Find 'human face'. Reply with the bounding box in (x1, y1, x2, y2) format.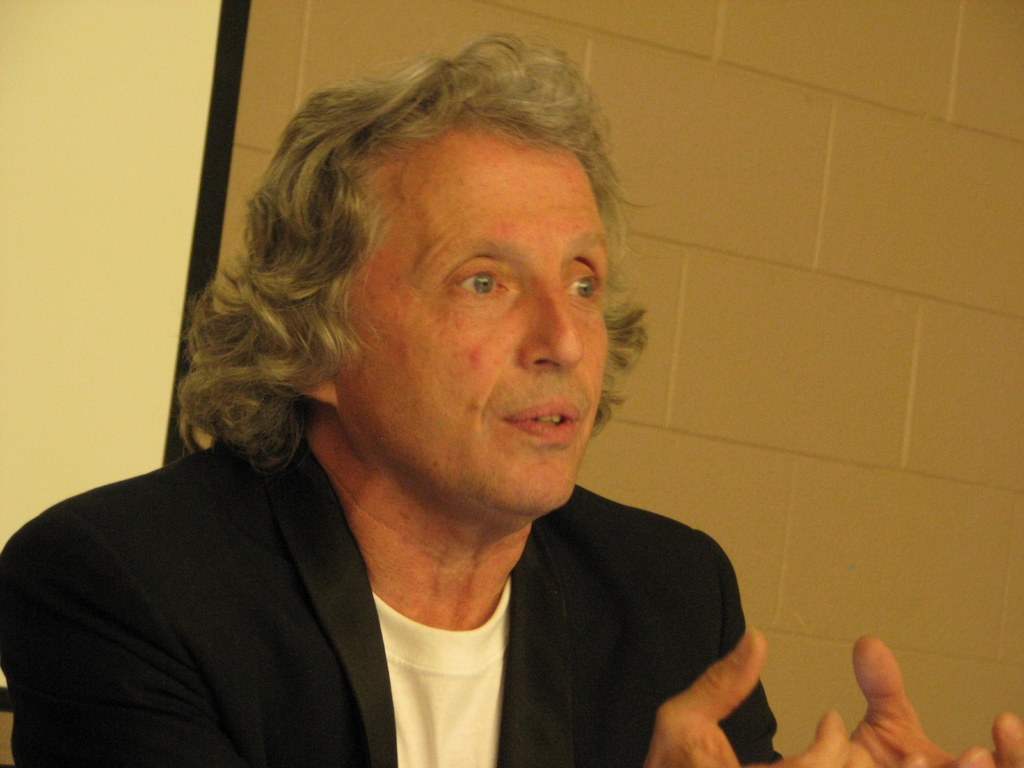
(337, 161, 598, 508).
